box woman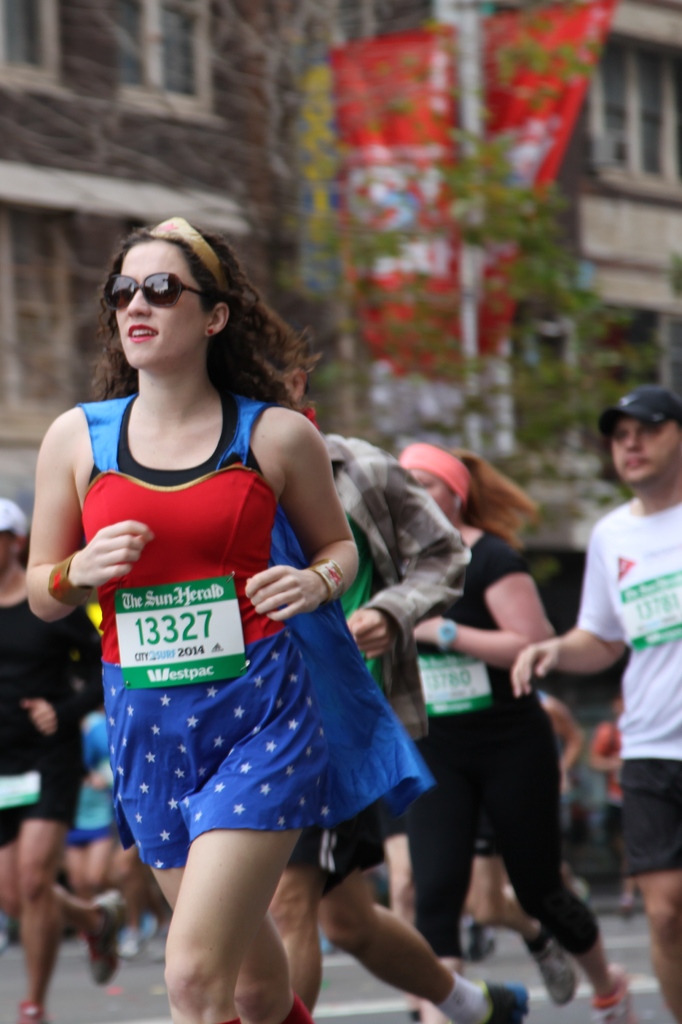
bbox=[393, 438, 641, 1023]
